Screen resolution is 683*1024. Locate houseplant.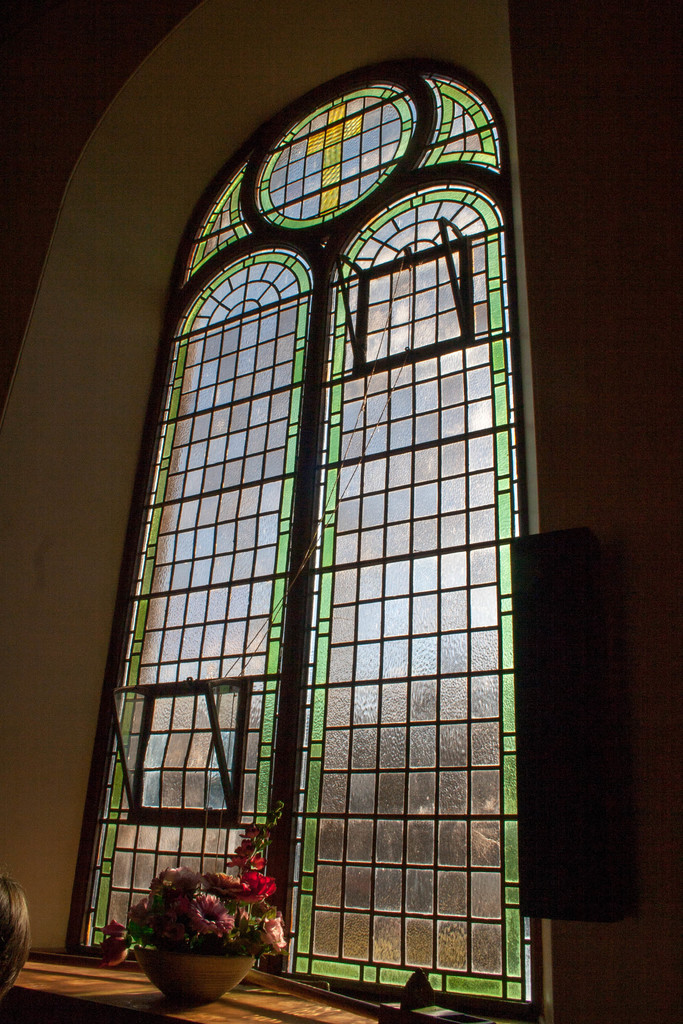
<bbox>97, 818, 289, 996</bbox>.
